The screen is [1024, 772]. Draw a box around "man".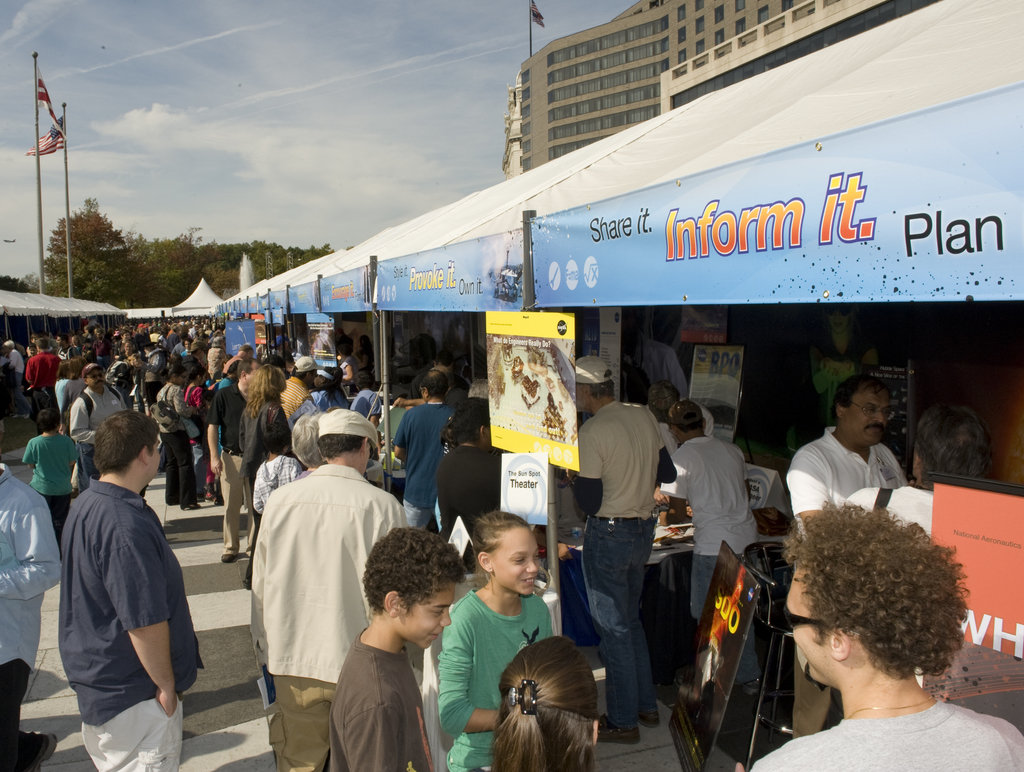
box=[50, 392, 199, 762].
